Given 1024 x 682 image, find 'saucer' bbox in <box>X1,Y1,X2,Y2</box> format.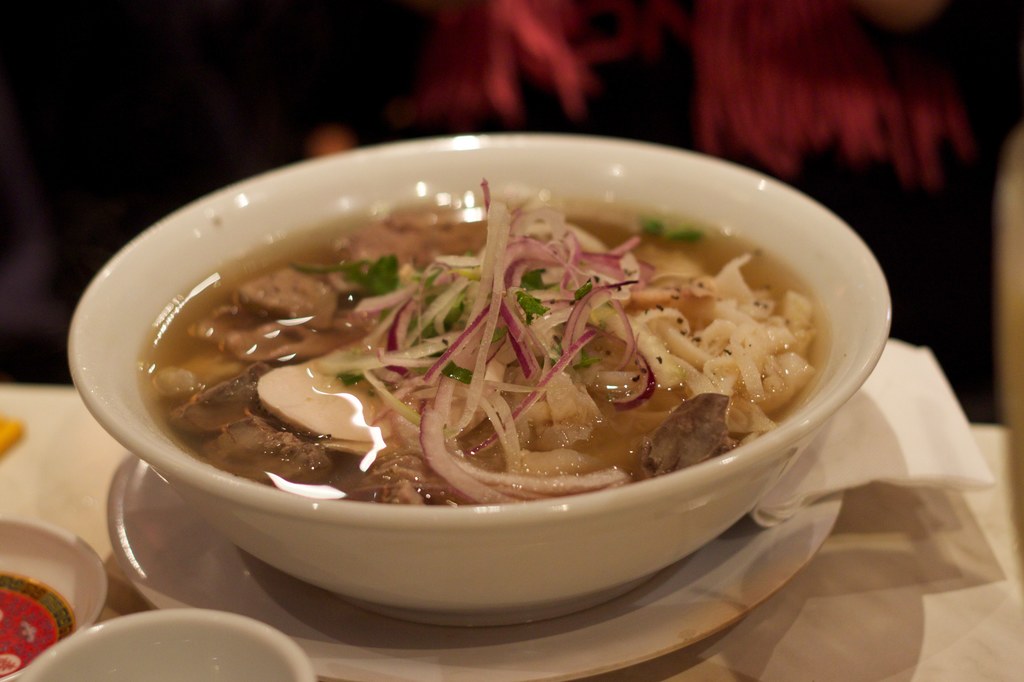
<box>105,451,846,681</box>.
